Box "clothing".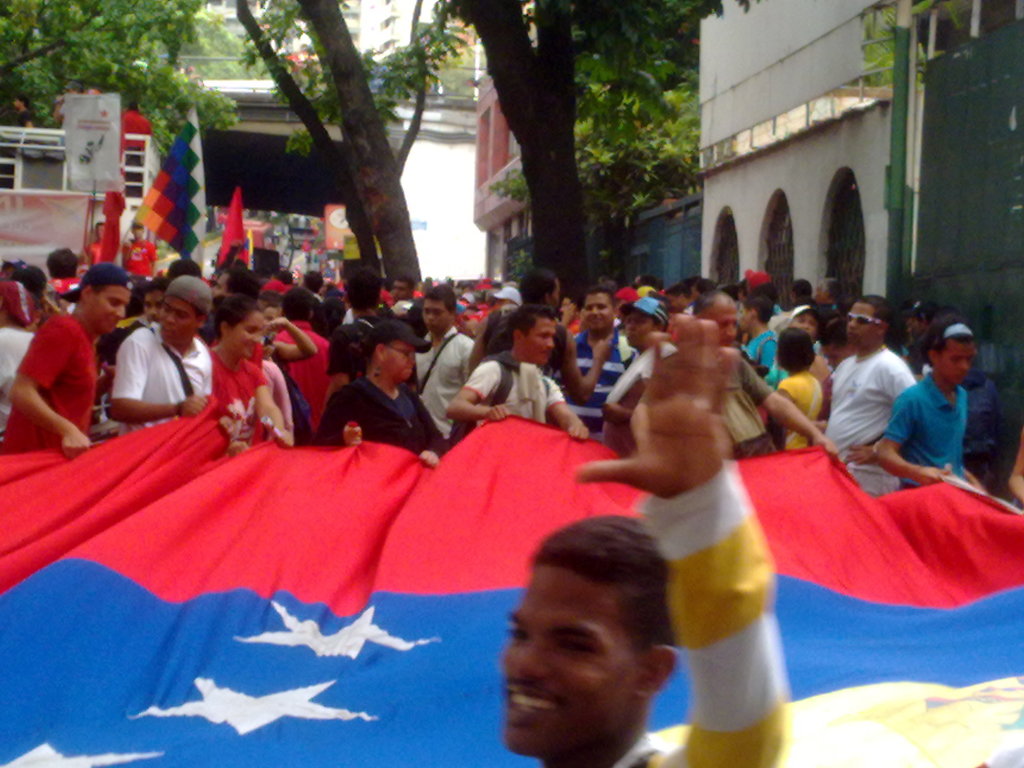
x1=616, y1=463, x2=794, y2=767.
